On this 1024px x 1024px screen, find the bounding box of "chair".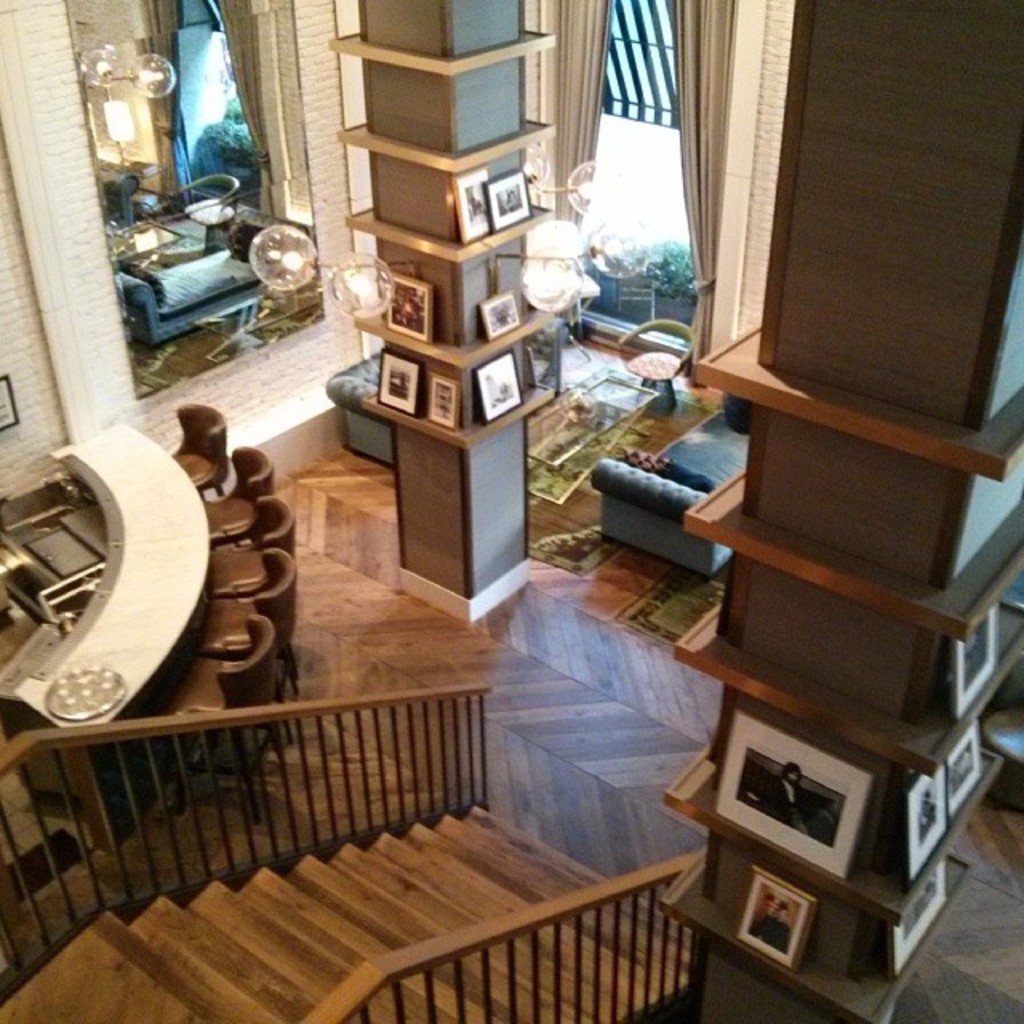
Bounding box: 179, 174, 243, 272.
